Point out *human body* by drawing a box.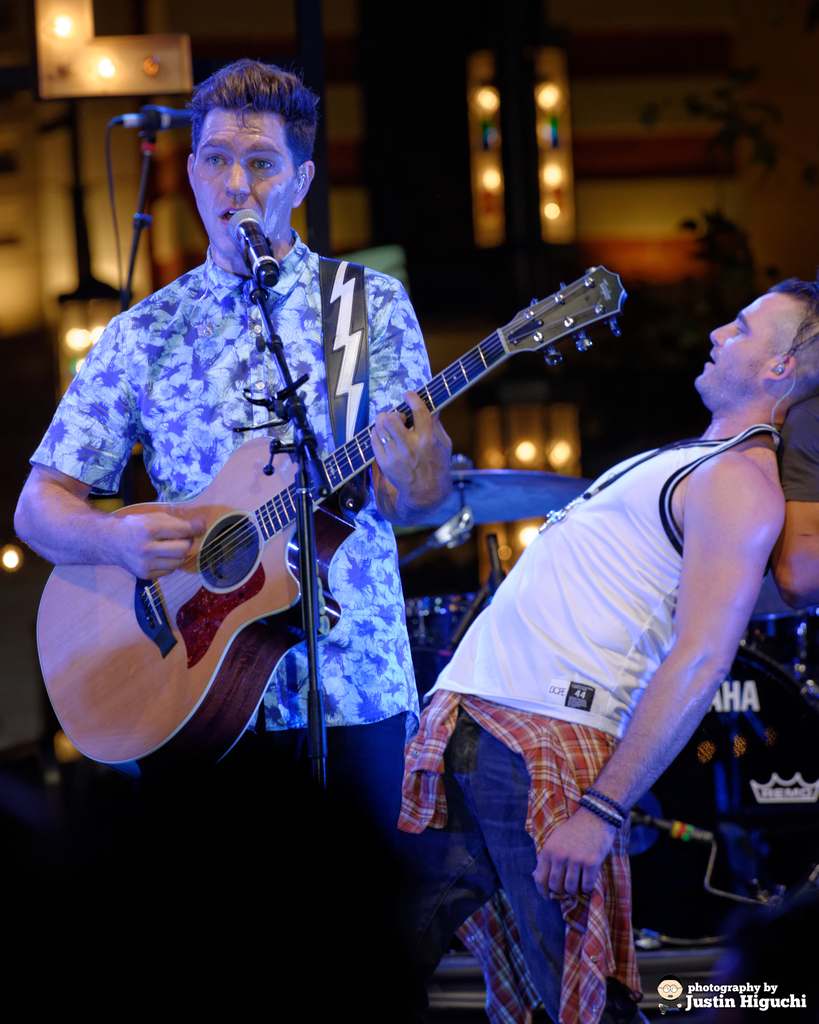
{"left": 706, "top": 393, "right": 818, "bottom": 998}.
